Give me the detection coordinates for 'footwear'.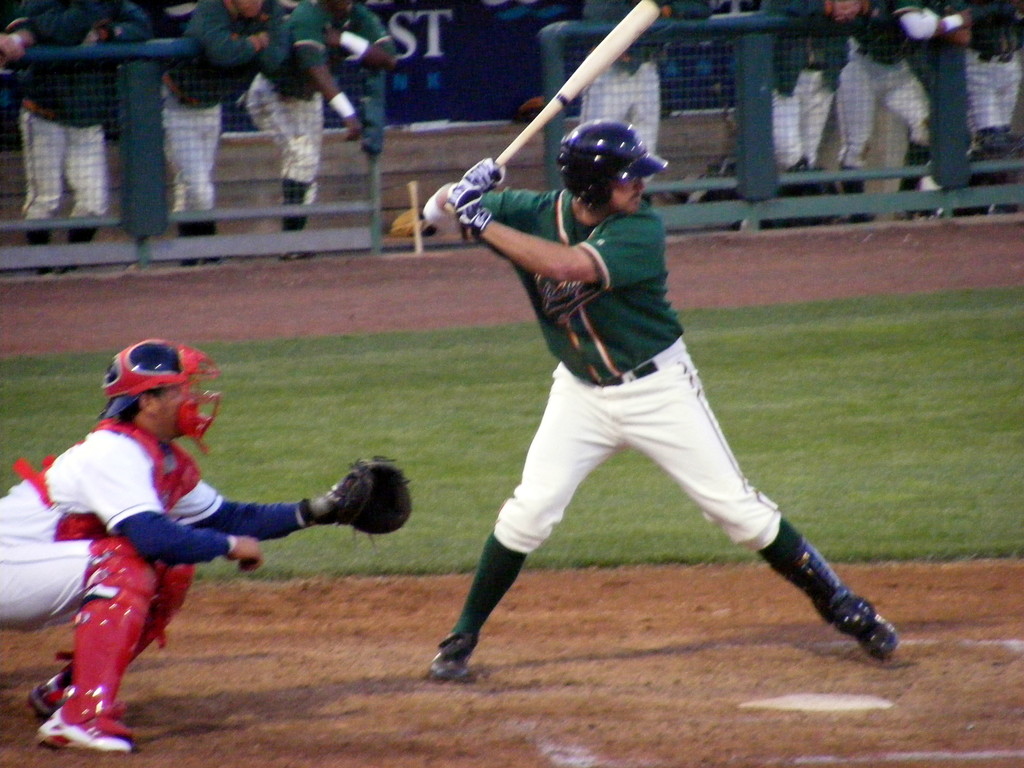
<box>33,707,135,755</box>.
